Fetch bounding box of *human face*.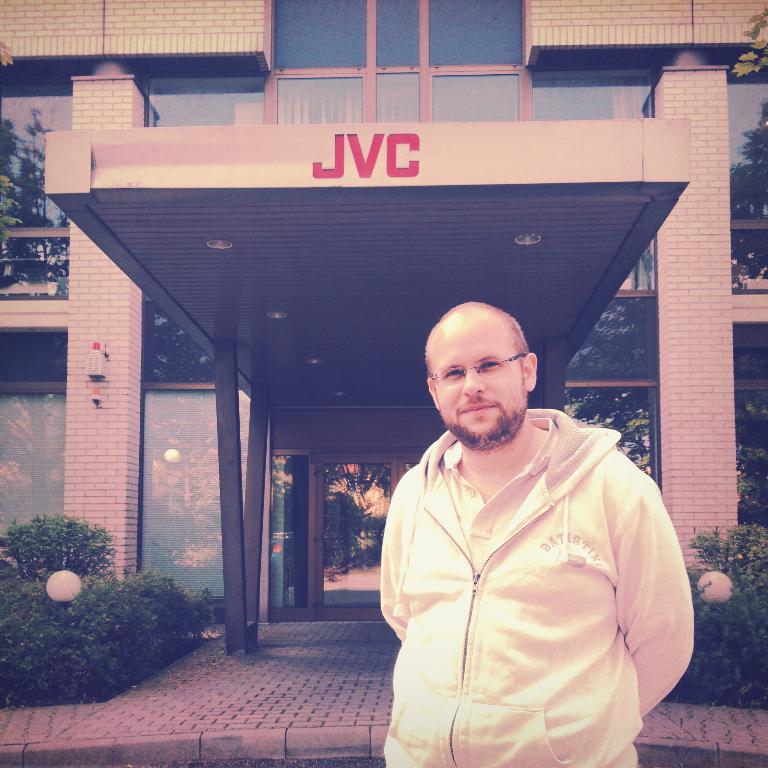
Bbox: [left=434, top=336, right=521, bottom=444].
